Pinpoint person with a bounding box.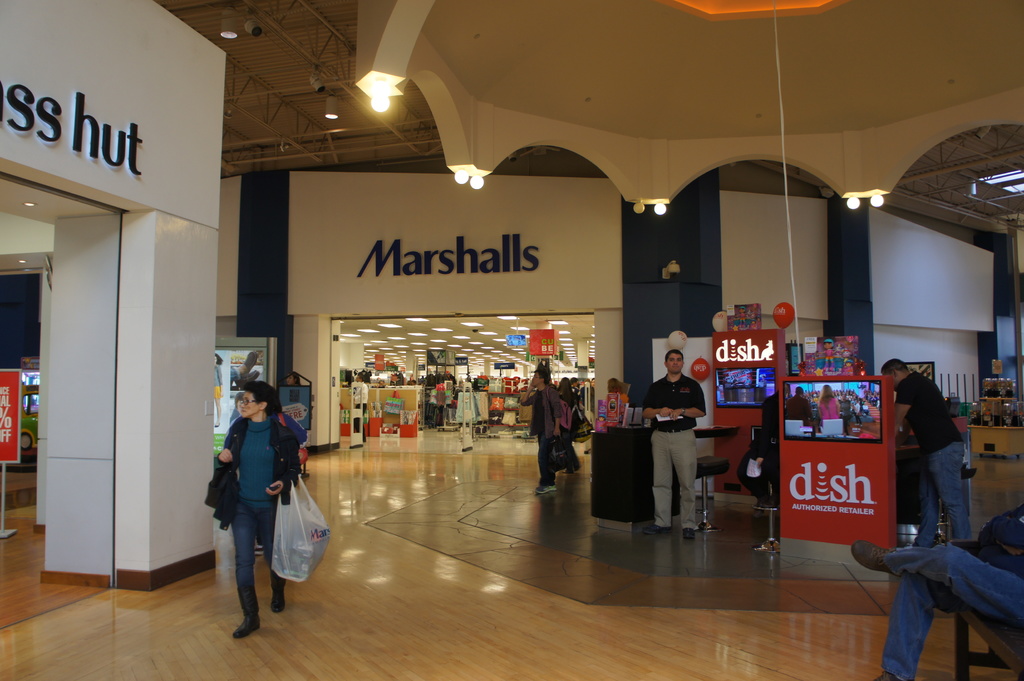
{"x1": 810, "y1": 337, "x2": 843, "y2": 372}.
